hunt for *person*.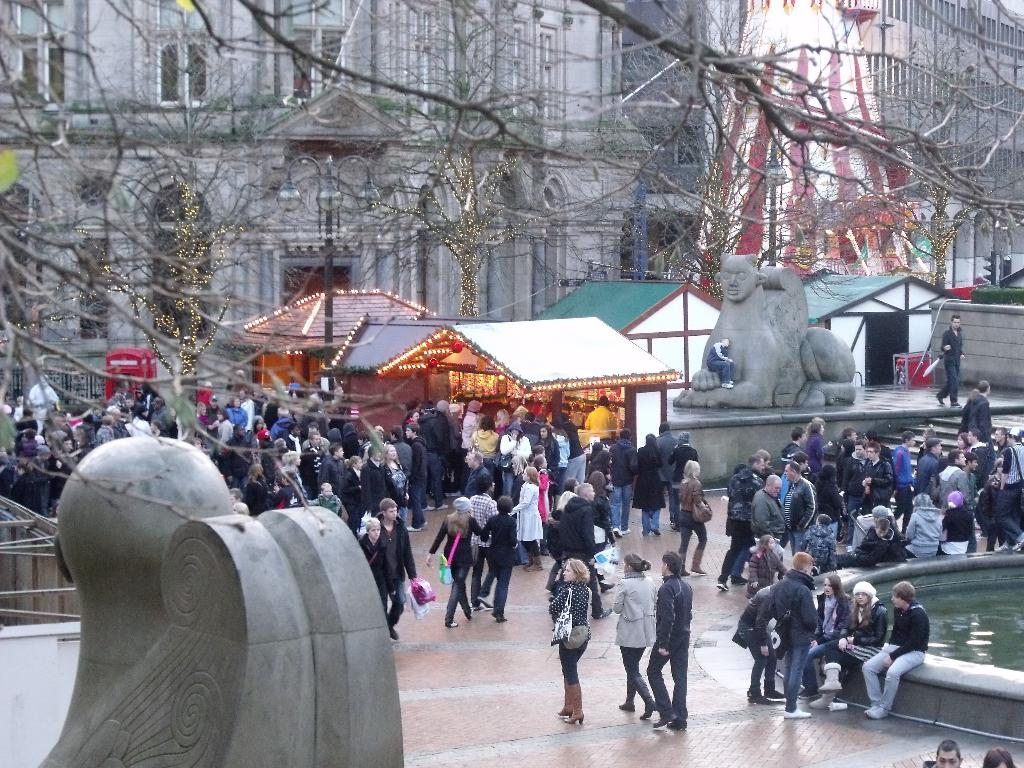
Hunted down at rect(497, 475, 552, 580).
